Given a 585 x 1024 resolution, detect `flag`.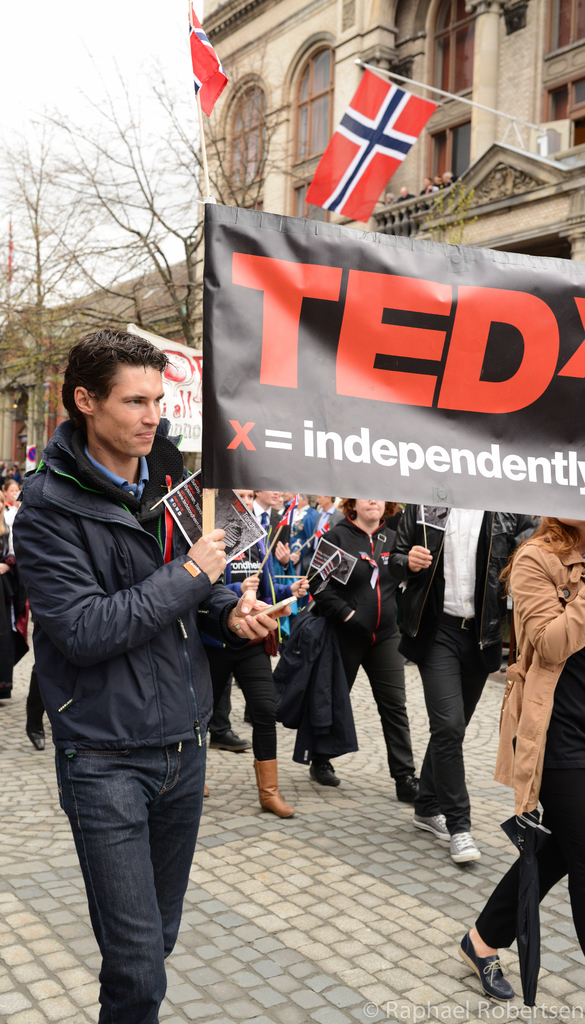
detection(315, 522, 329, 535).
